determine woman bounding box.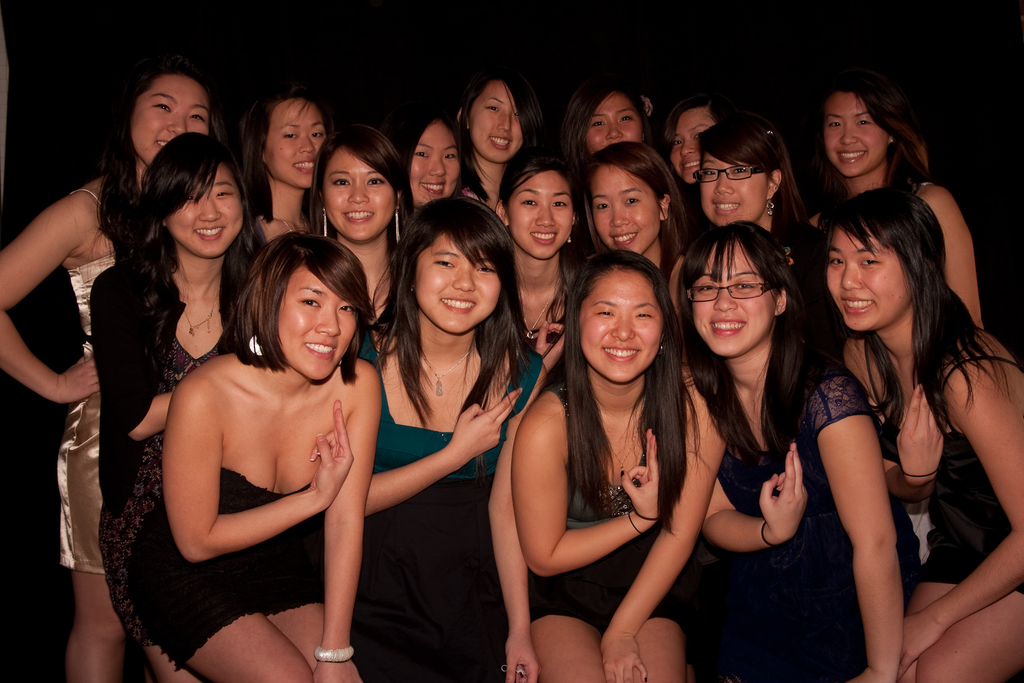
Determined: locate(805, 76, 990, 332).
